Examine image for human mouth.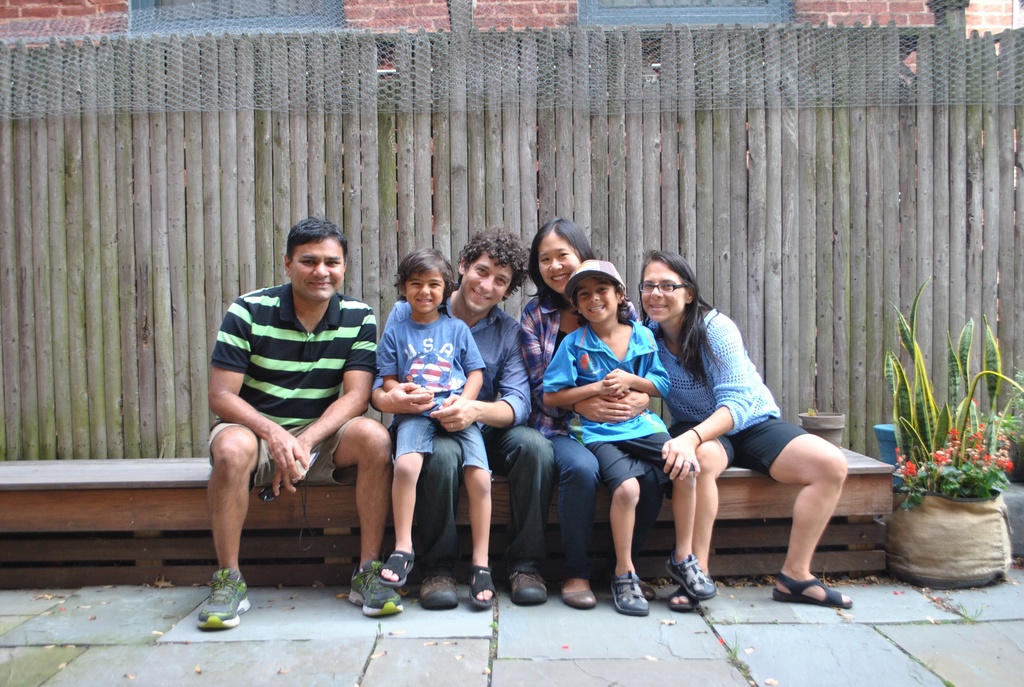
Examination result: (x1=467, y1=289, x2=490, y2=301).
